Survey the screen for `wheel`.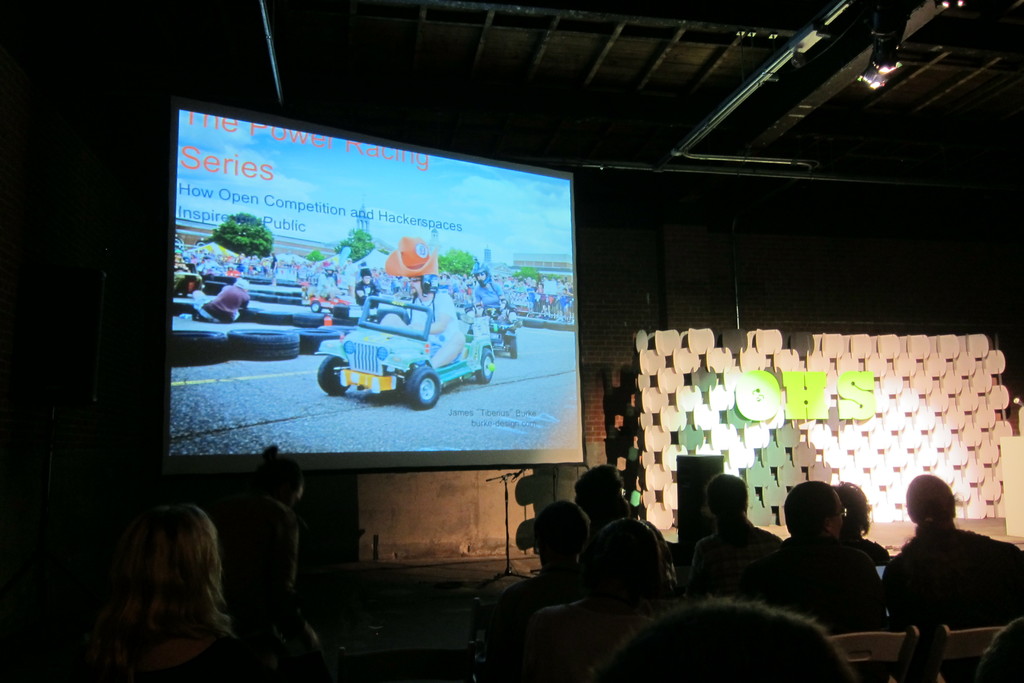
Survey found: (319, 357, 348, 392).
